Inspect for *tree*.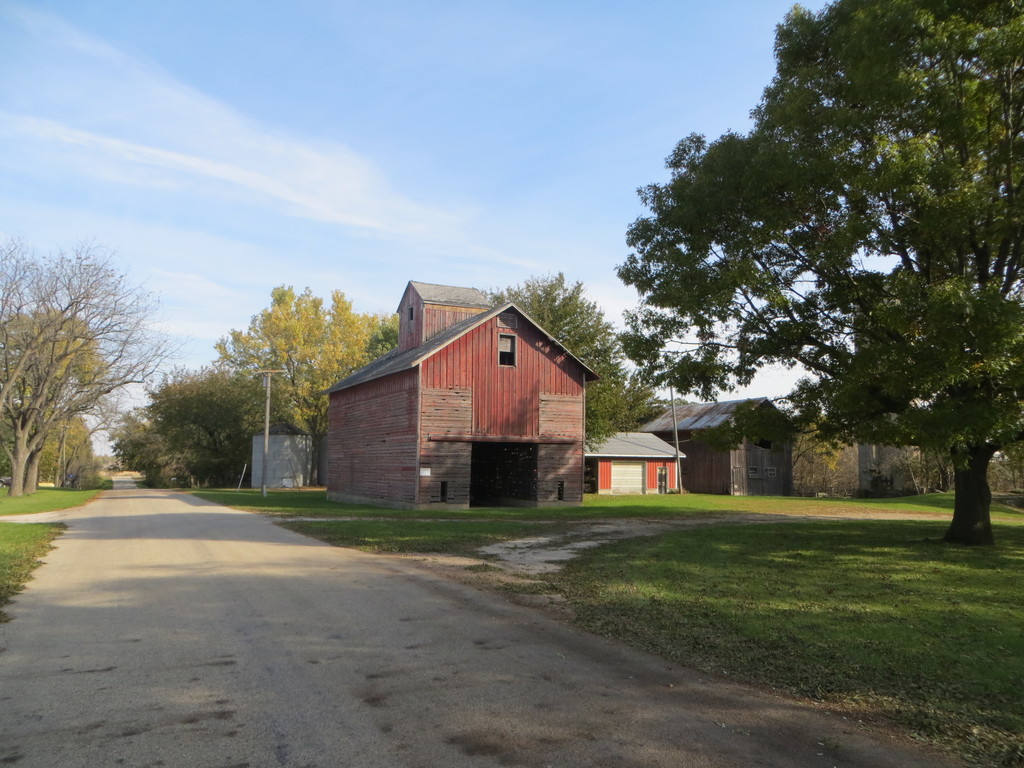
Inspection: (left=484, top=269, right=632, bottom=455).
